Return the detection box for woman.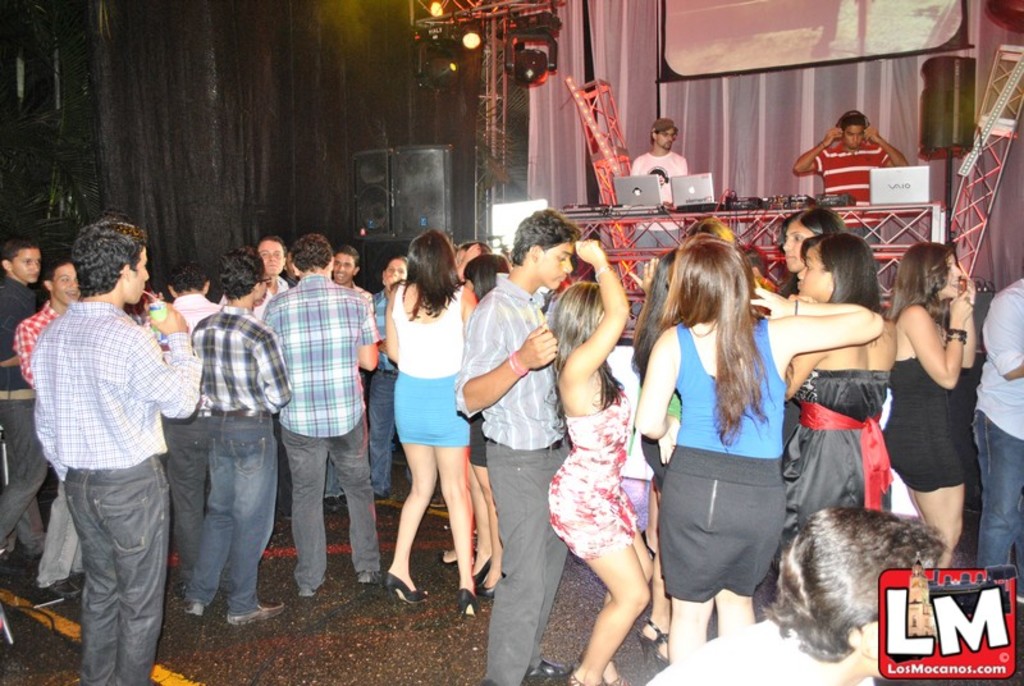
bbox(774, 205, 847, 443).
